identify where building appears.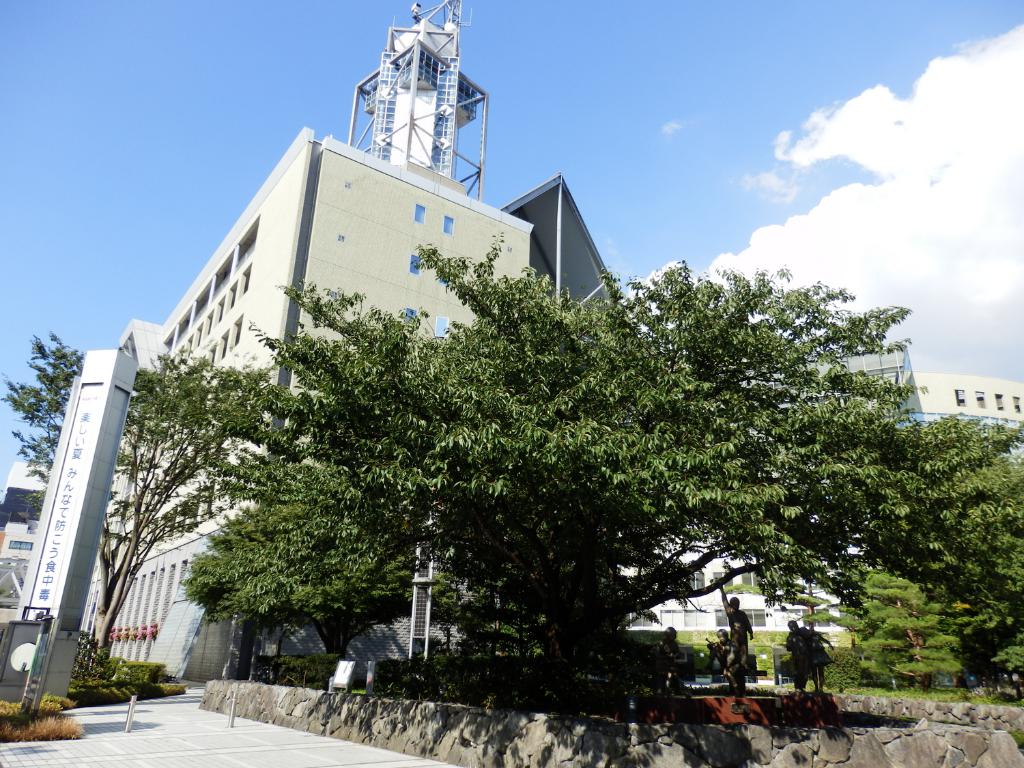
Appears at [x1=72, y1=119, x2=533, y2=681].
